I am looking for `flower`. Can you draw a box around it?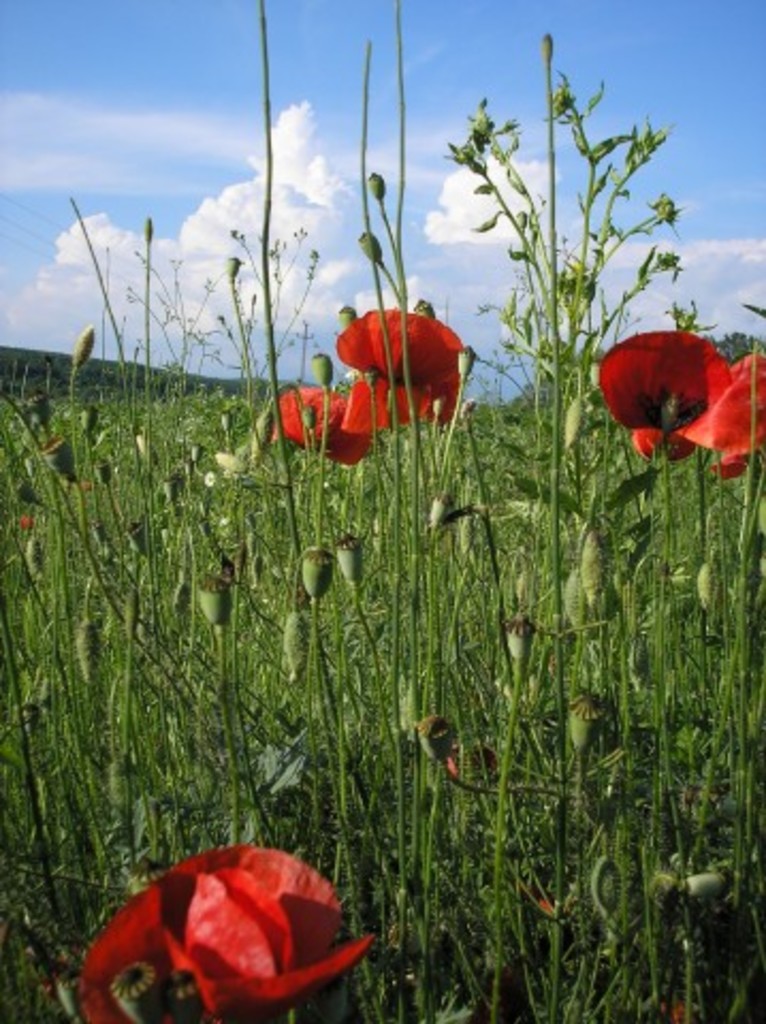
Sure, the bounding box is Rect(597, 318, 723, 459).
